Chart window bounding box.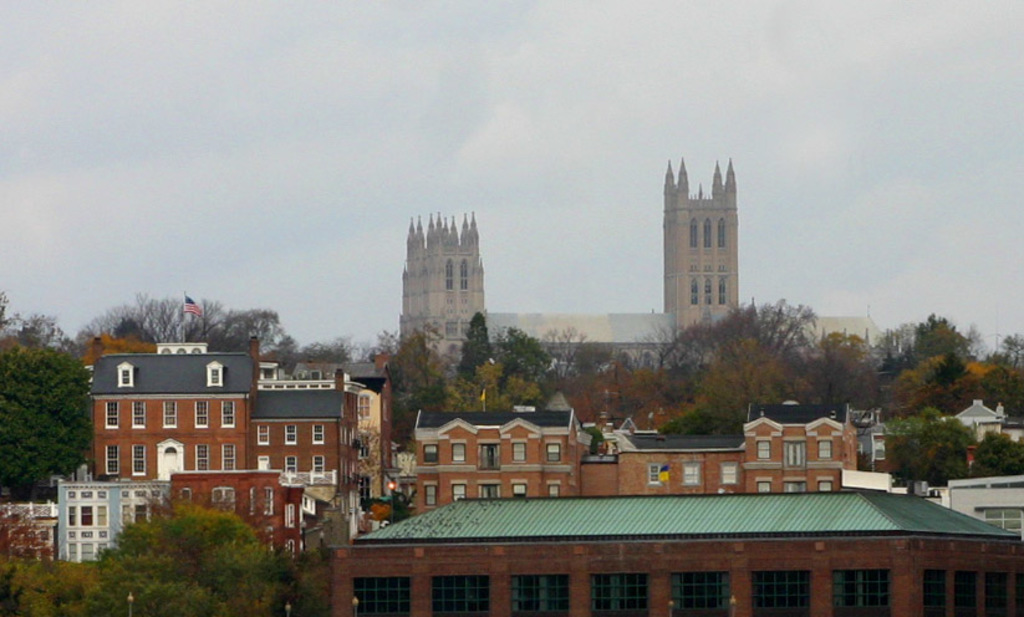
Charted: rect(289, 458, 296, 470).
